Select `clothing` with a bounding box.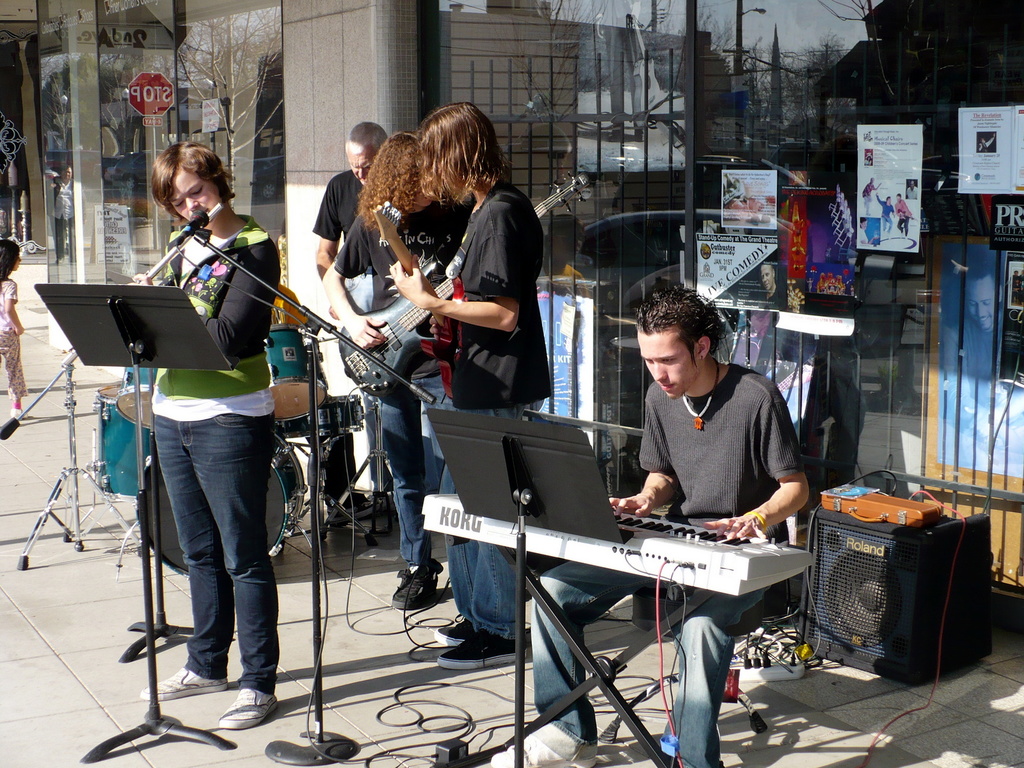
x1=450 y1=176 x2=557 y2=644.
